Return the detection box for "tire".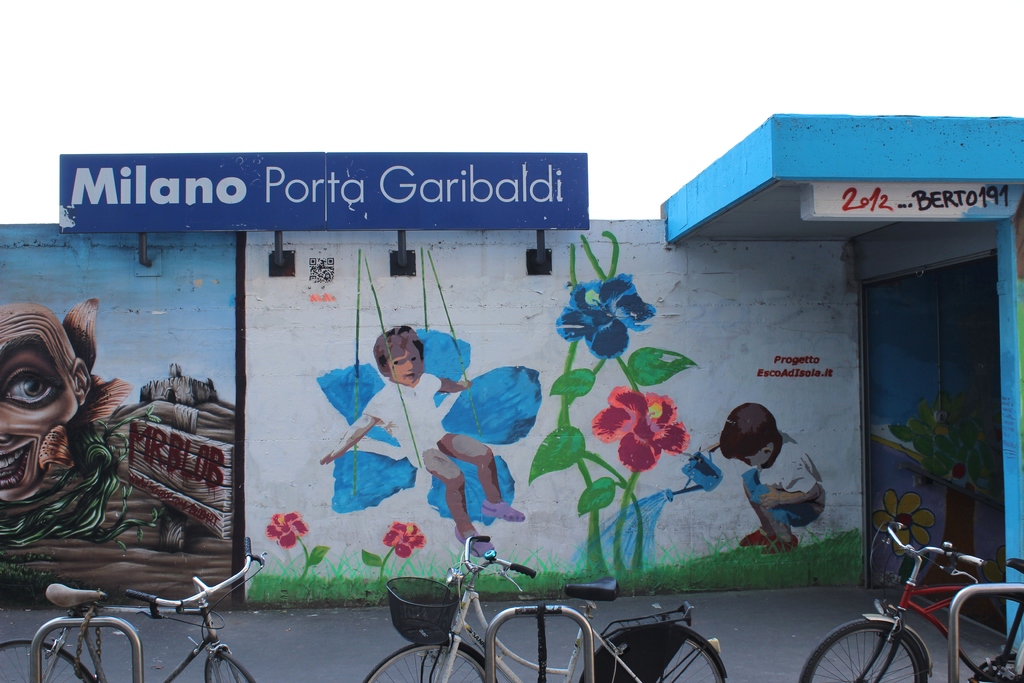
select_region(361, 641, 499, 682).
